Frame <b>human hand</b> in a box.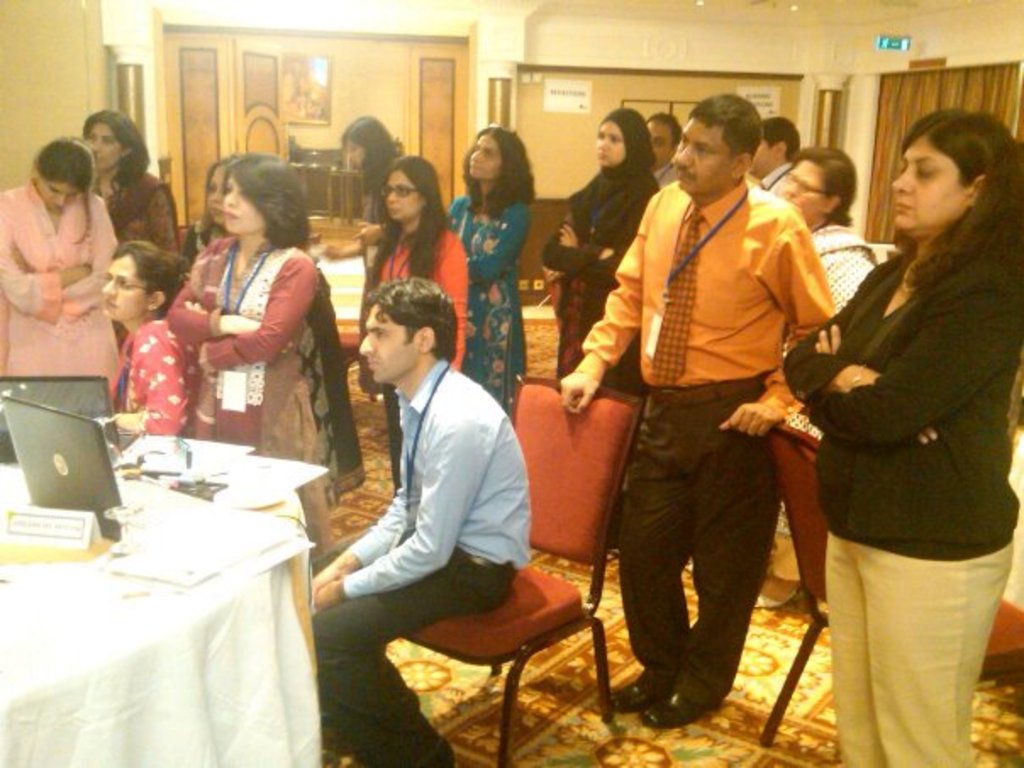
x1=600 y1=242 x2=617 y2=256.
